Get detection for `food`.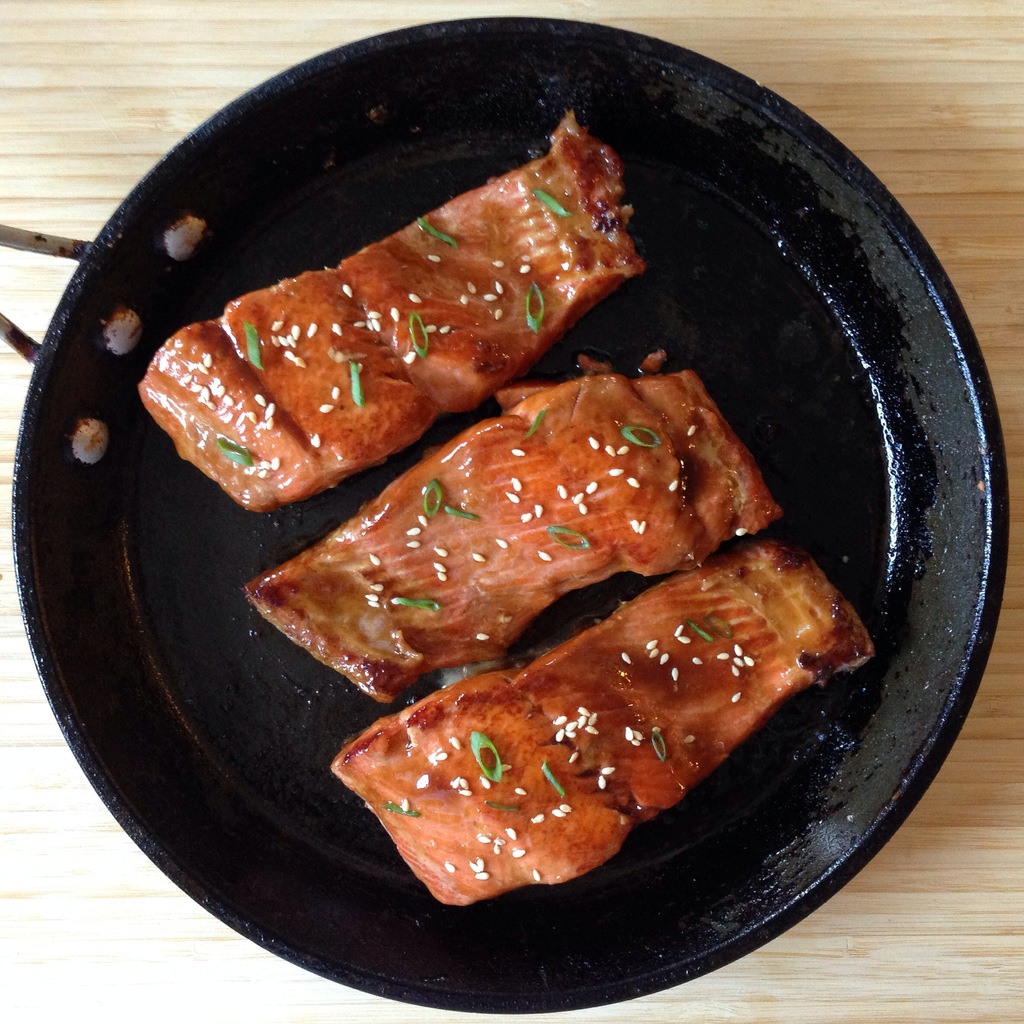
Detection: locate(243, 352, 776, 711).
